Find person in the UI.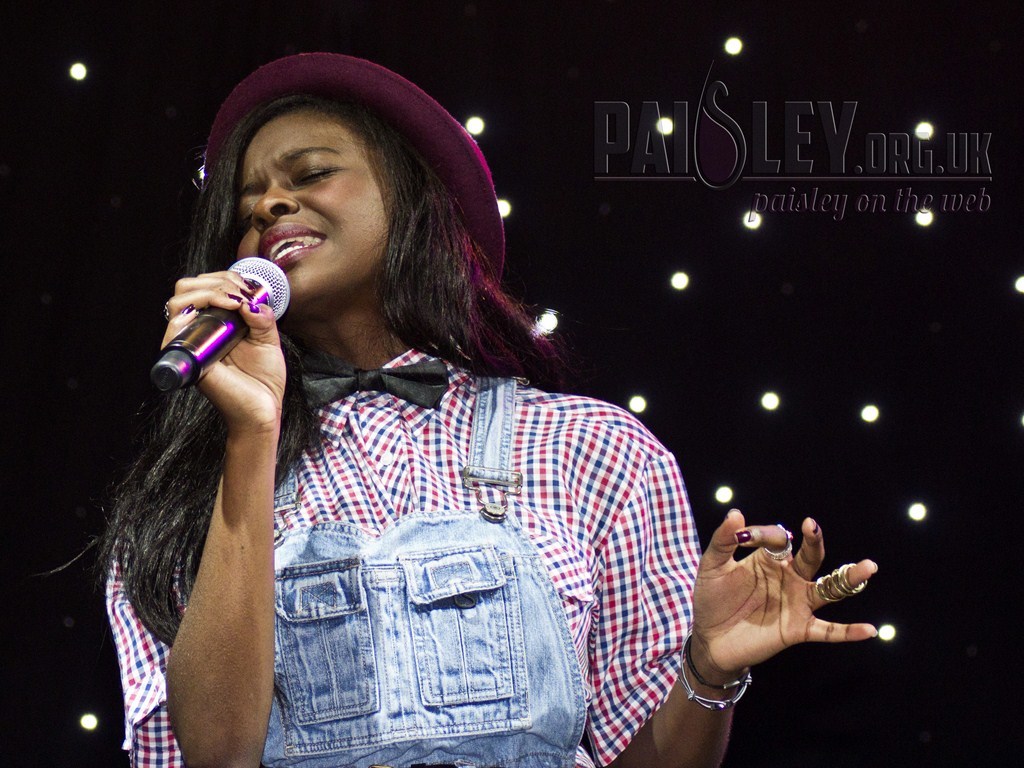
UI element at <region>125, 76, 718, 767</region>.
